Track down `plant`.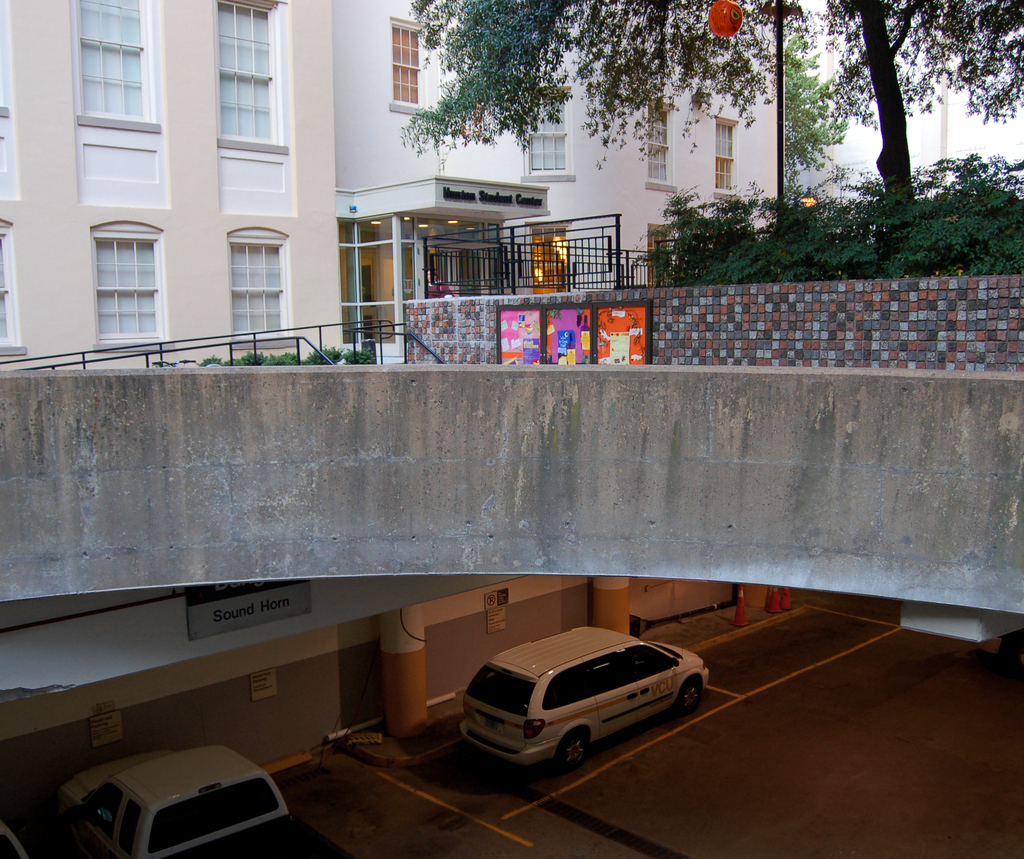
Tracked to [x1=262, y1=351, x2=305, y2=373].
